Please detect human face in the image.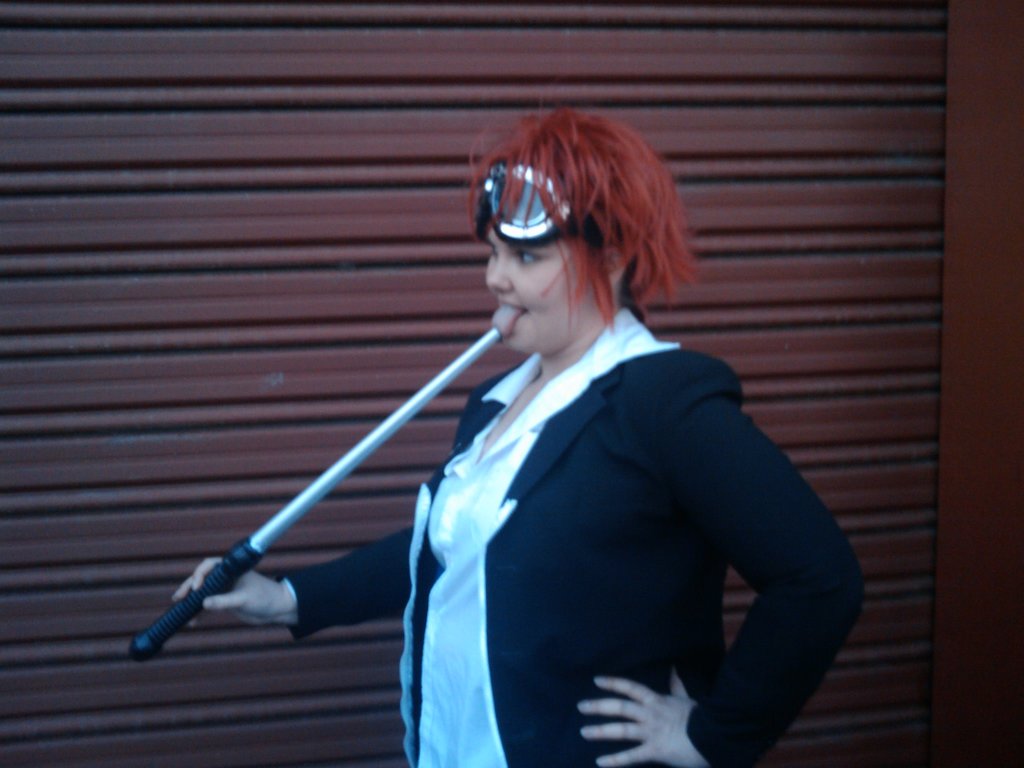
479,221,596,360.
